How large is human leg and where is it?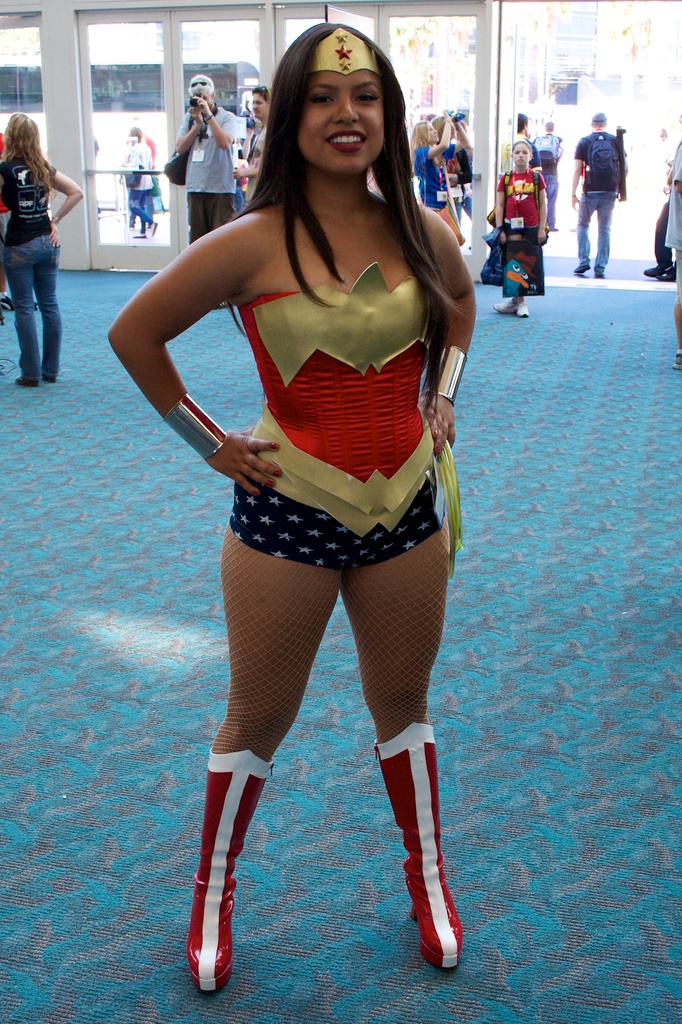
Bounding box: [left=344, top=457, right=466, bottom=966].
